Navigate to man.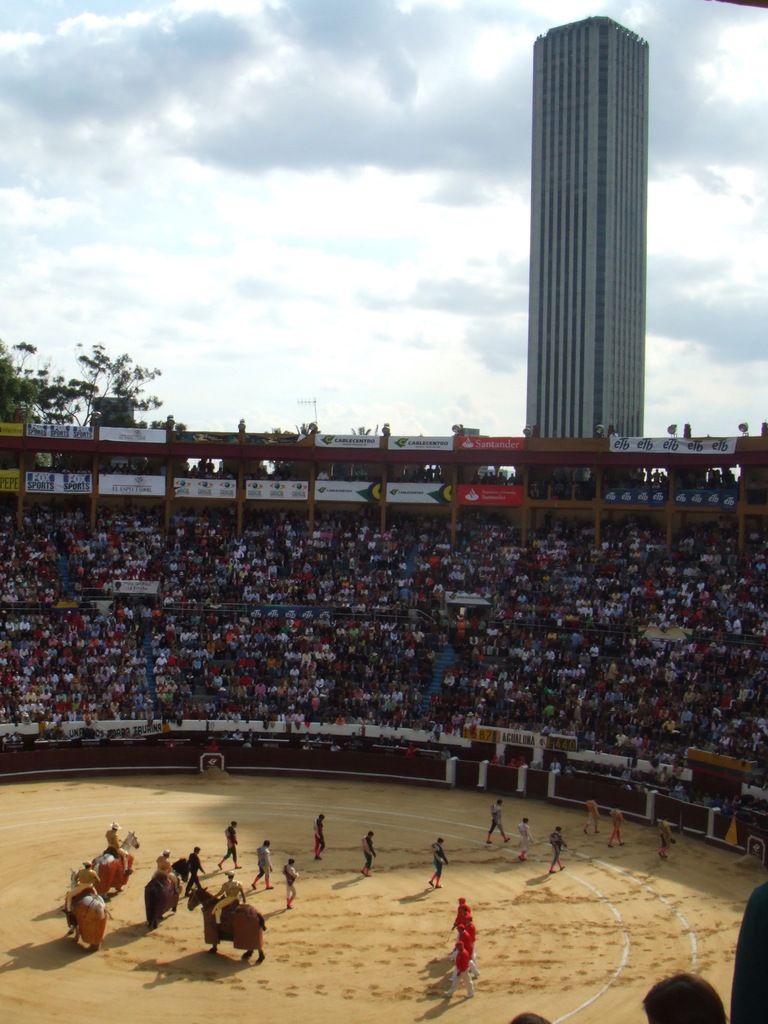
Navigation target: bbox=[431, 835, 446, 889].
